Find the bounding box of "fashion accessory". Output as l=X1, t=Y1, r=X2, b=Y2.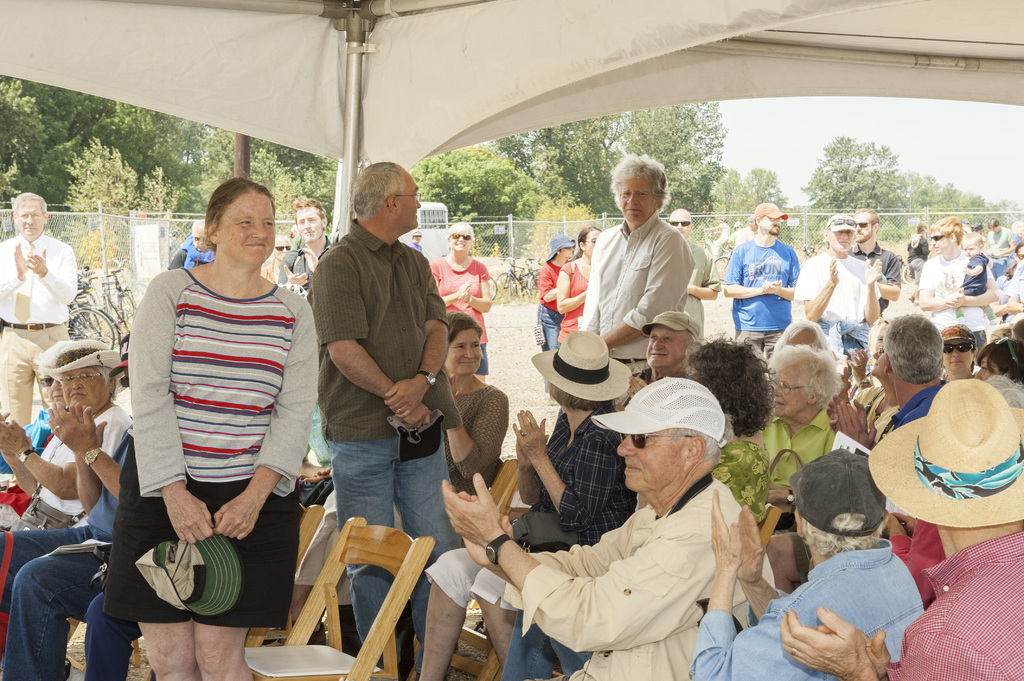
l=939, t=342, r=975, b=356.
